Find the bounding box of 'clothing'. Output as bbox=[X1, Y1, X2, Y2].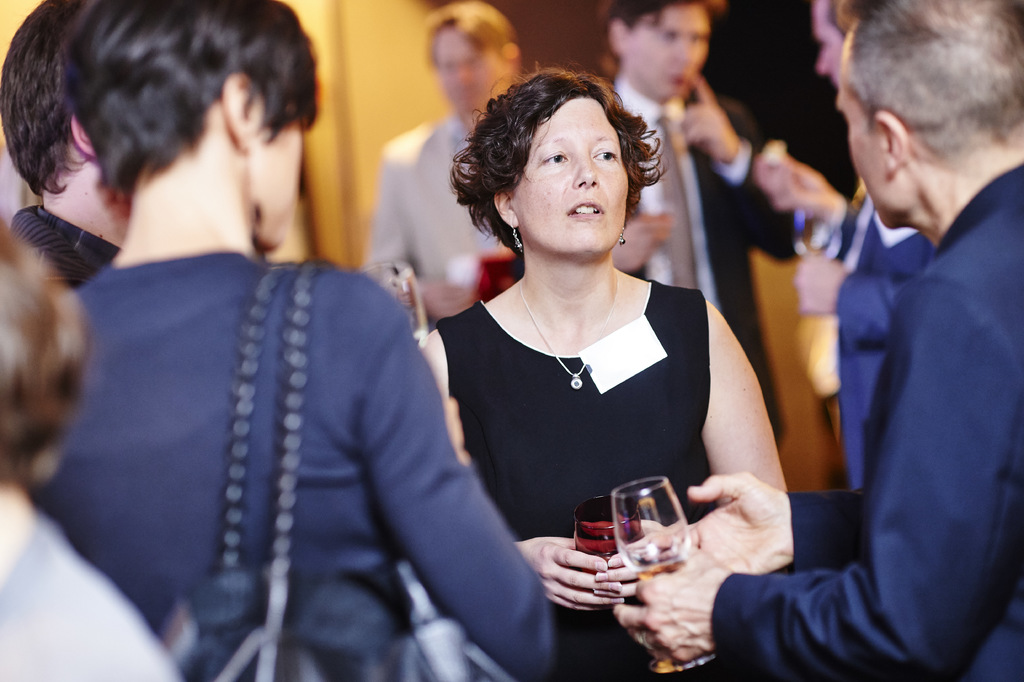
bbox=[422, 279, 724, 681].
